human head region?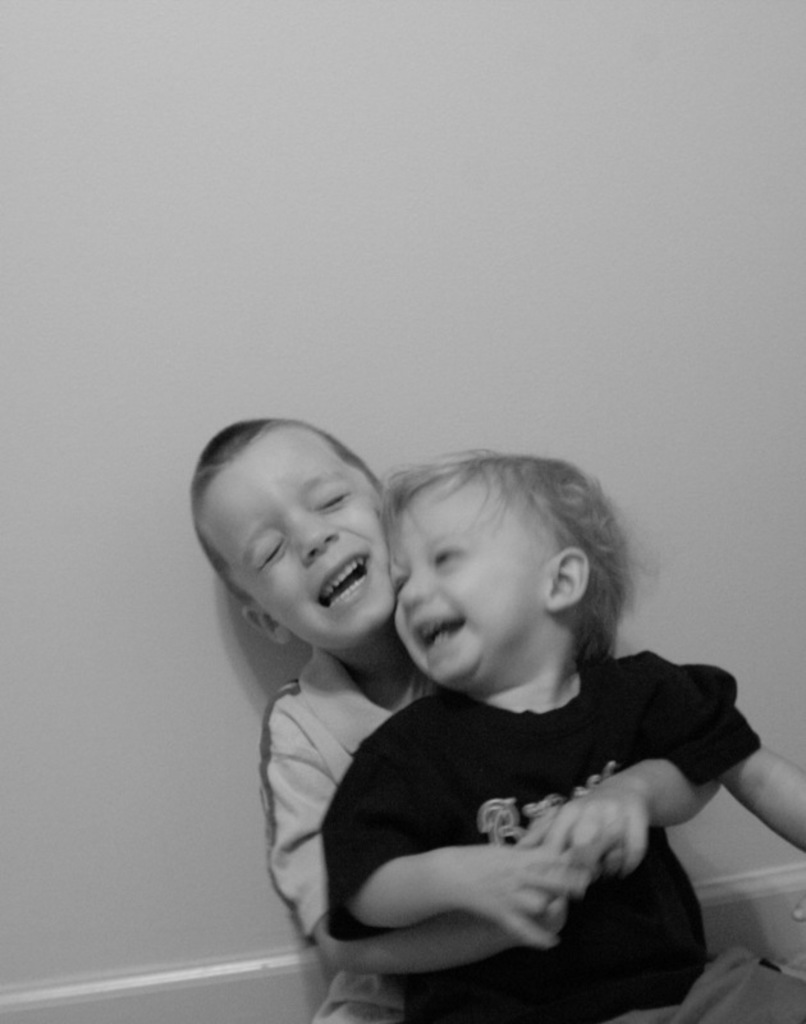
{"left": 397, "top": 457, "right": 626, "bottom": 690}
